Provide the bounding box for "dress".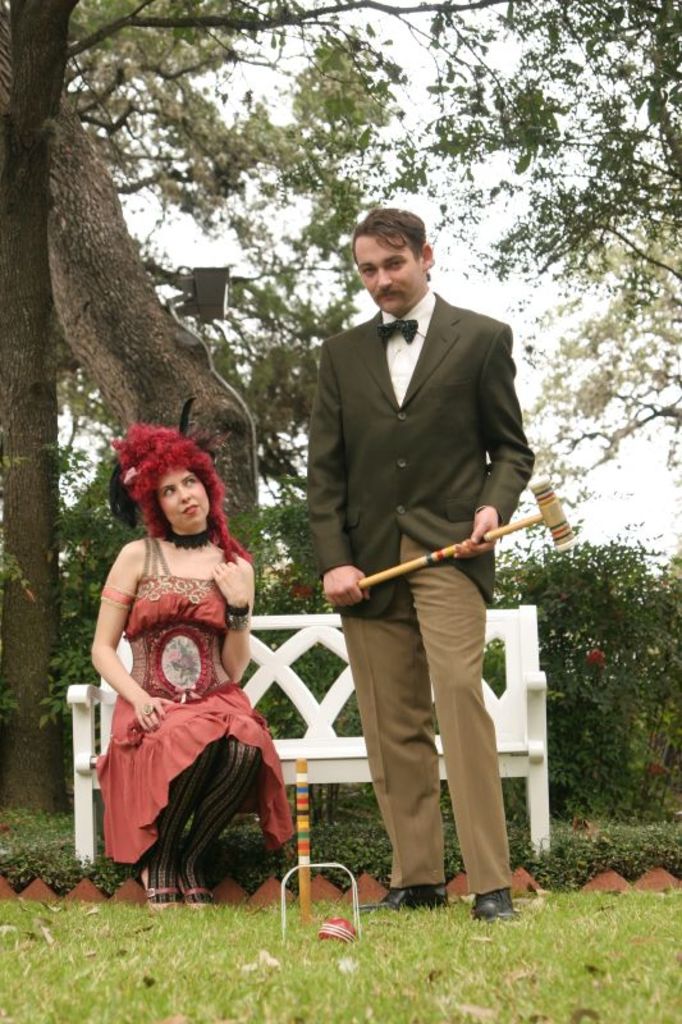
crop(90, 525, 299, 854).
